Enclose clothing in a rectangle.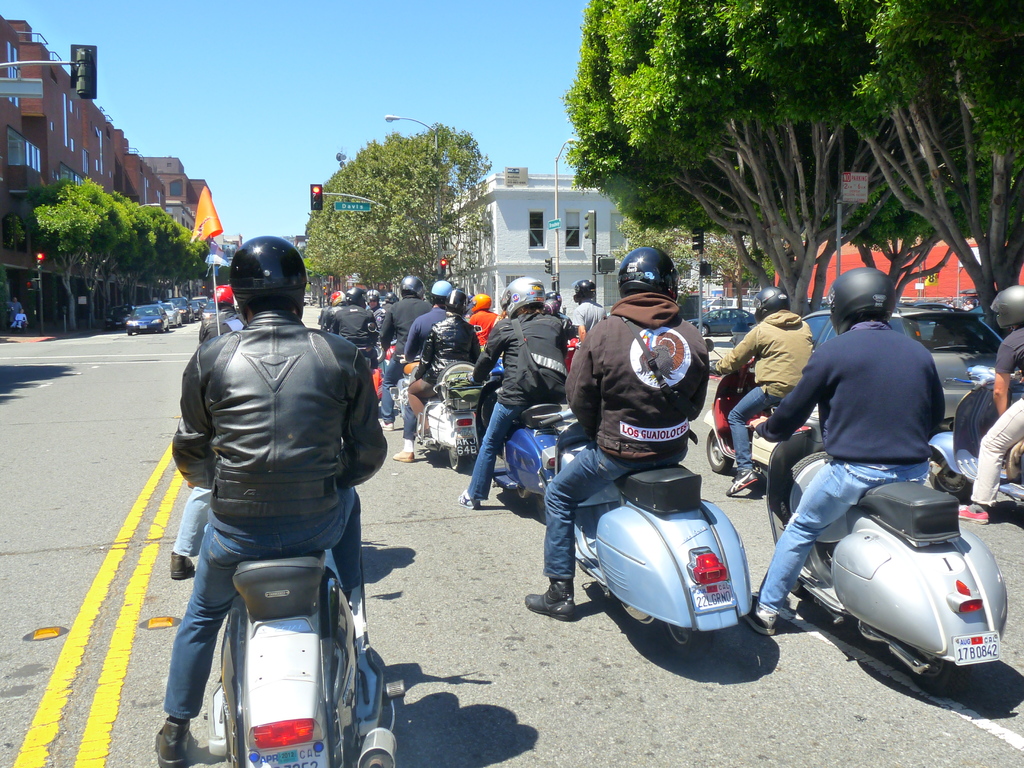
[left=403, top=312, right=463, bottom=430].
